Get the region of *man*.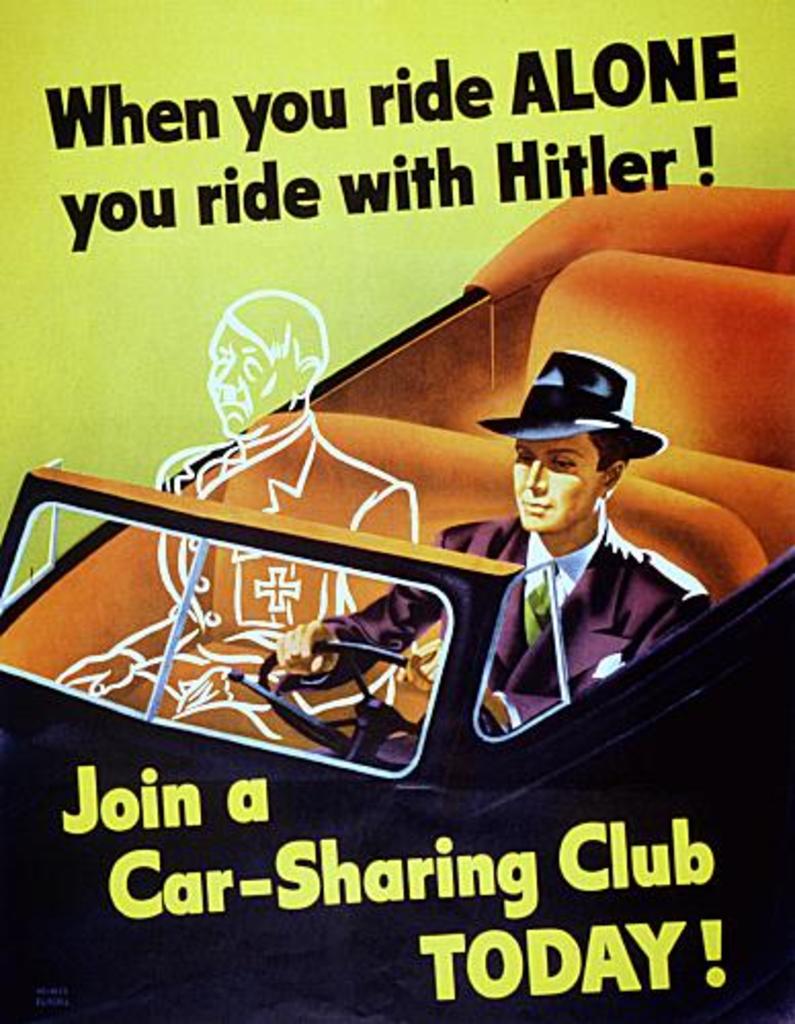
l=57, t=281, r=436, b=774.
